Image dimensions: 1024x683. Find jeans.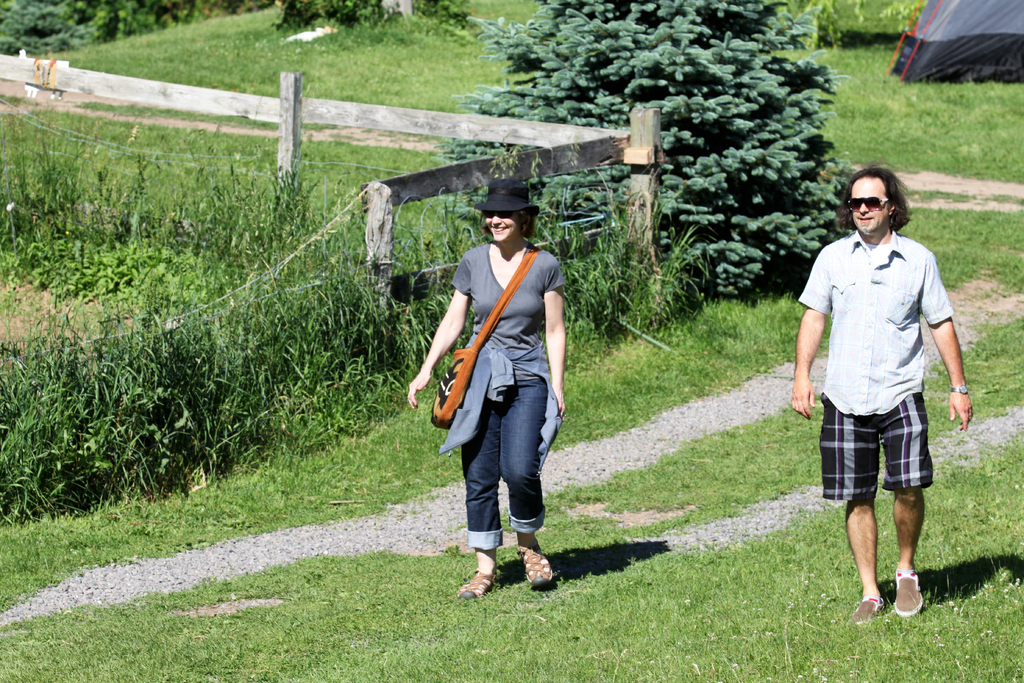
<region>437, 381, 550, 570</region>.
